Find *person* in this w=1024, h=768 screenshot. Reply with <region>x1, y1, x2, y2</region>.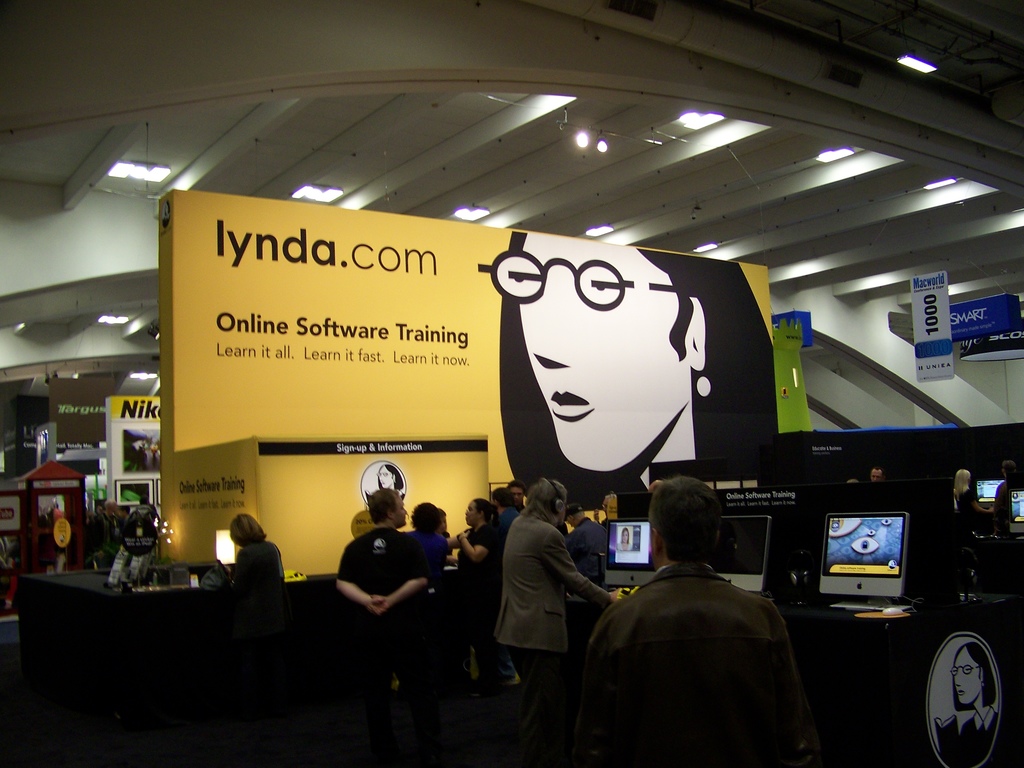
<region>487, 467, 593, 738</region>.
